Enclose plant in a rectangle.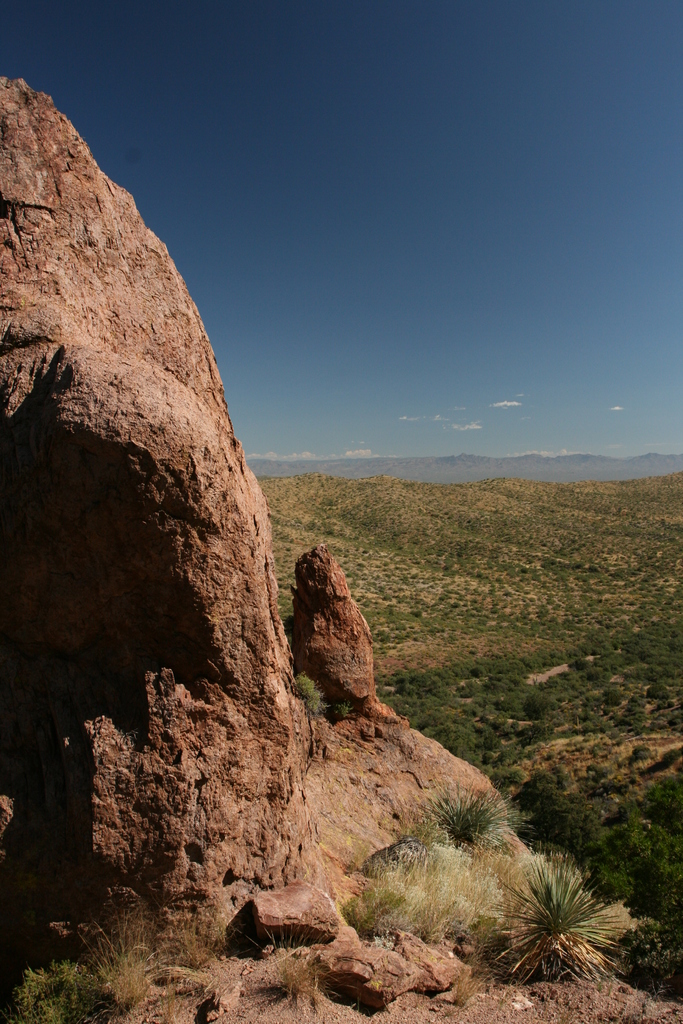
(x1=440, y1=949, x2=495, y2=1012).
